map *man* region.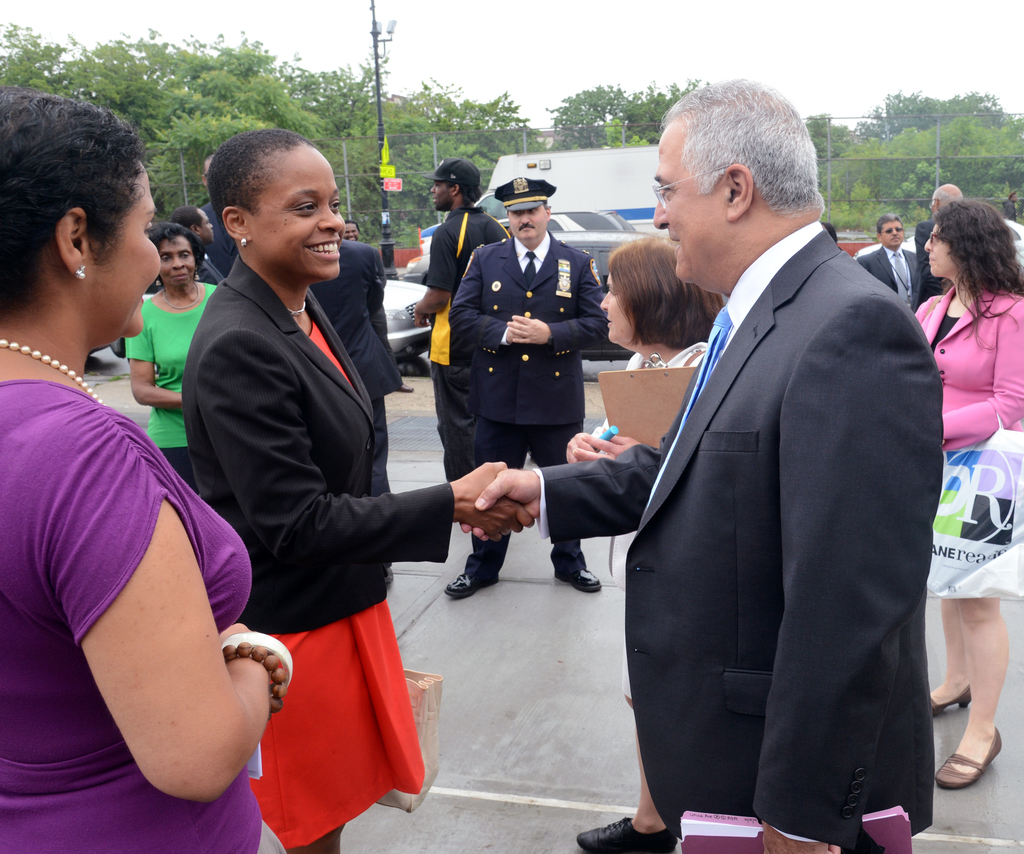
Mapped to locate(310, 240, 407, 498).
